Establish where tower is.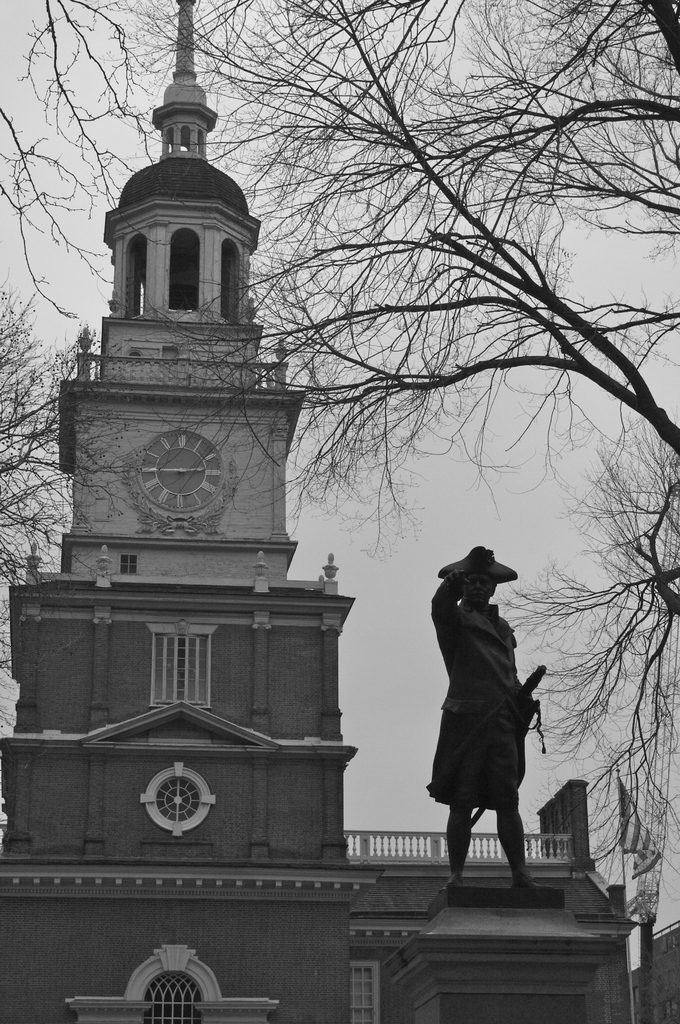
Established at BBox(0, 0, 360, 1023).
